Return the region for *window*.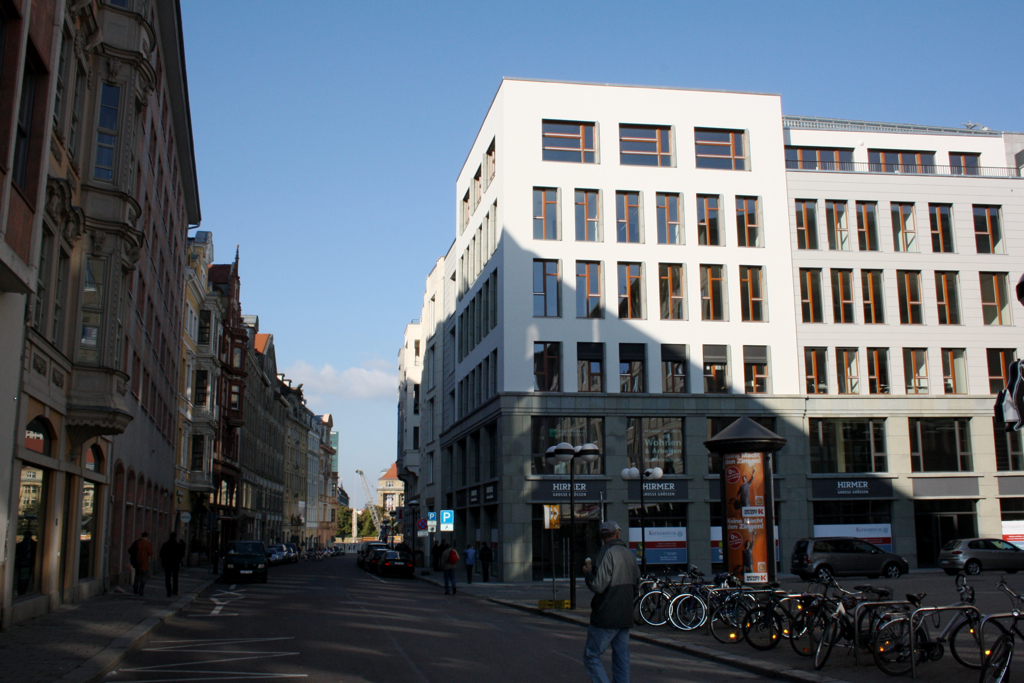
rect(912, 398, 993, 520).
